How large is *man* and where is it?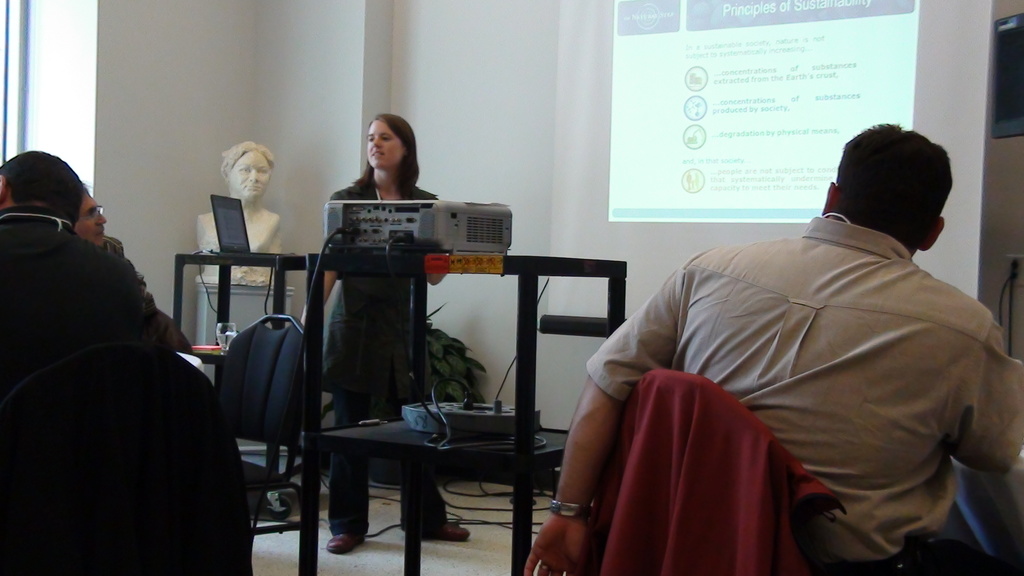
Bounding box: Rect(501, 118, 1023, 575).
